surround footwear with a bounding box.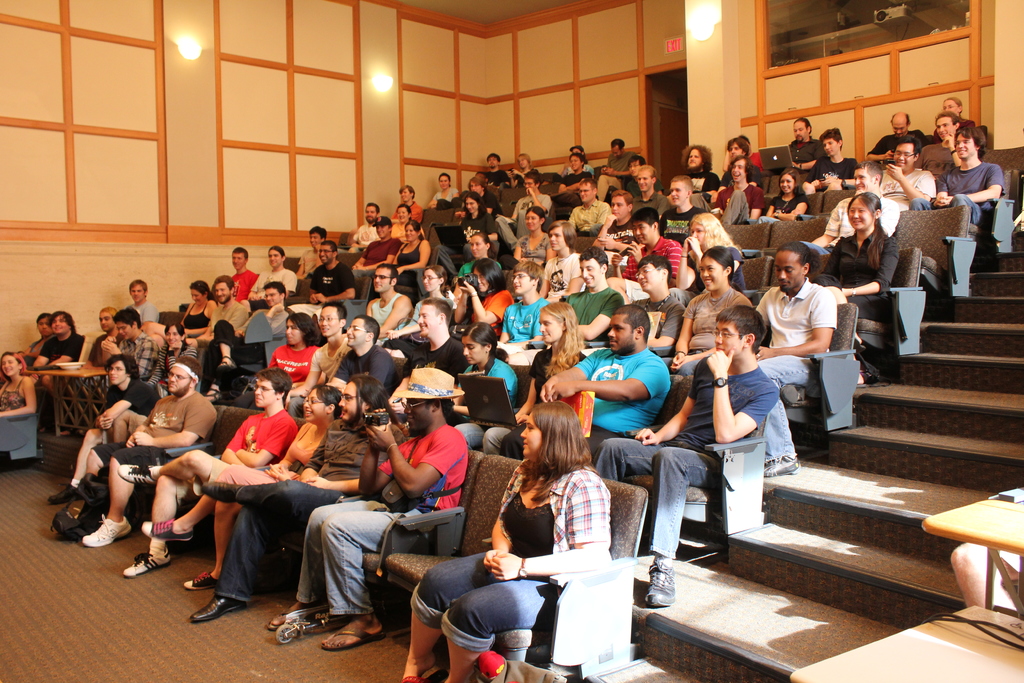
bbox=[126, 548, 170, 577].
